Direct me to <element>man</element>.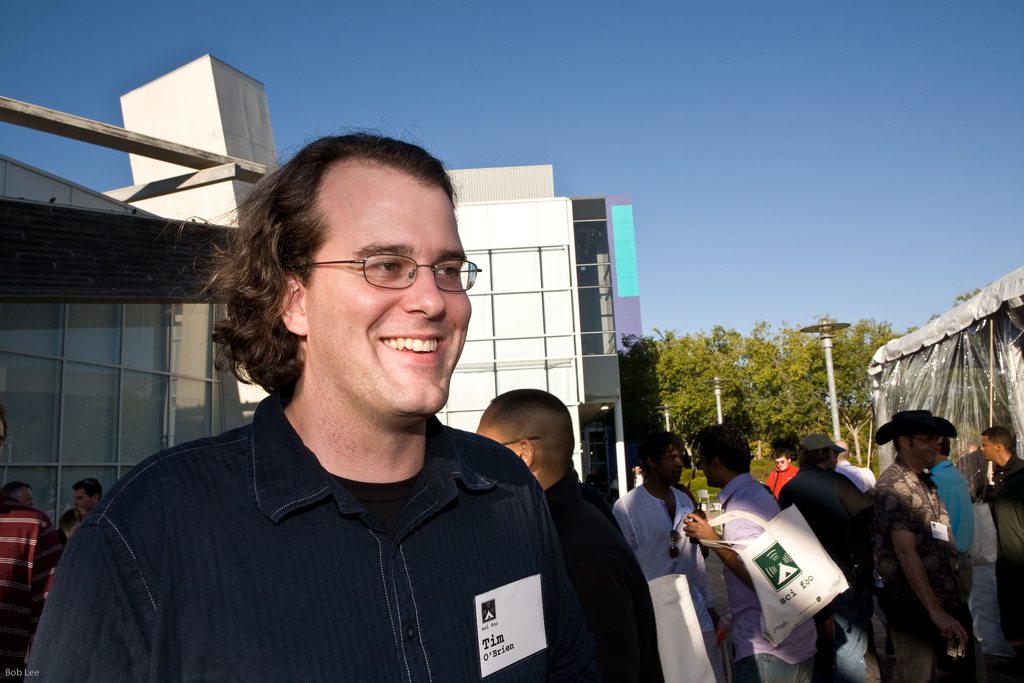
Direction: 774/442/875/682.
